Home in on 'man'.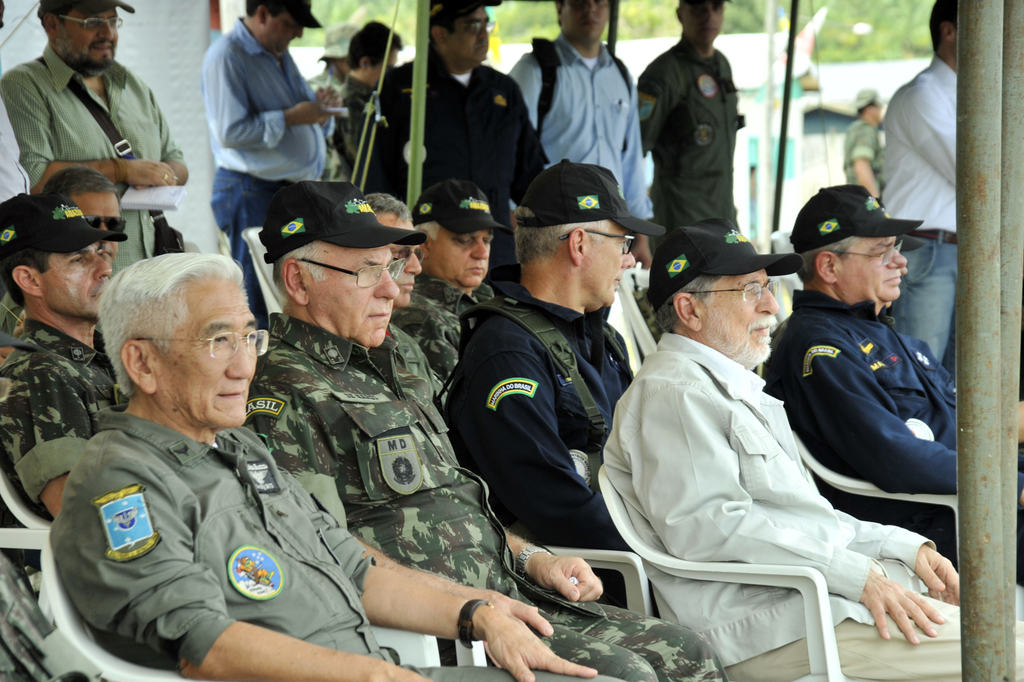
Homed in at bbox=(766, 185, 963, 565).
